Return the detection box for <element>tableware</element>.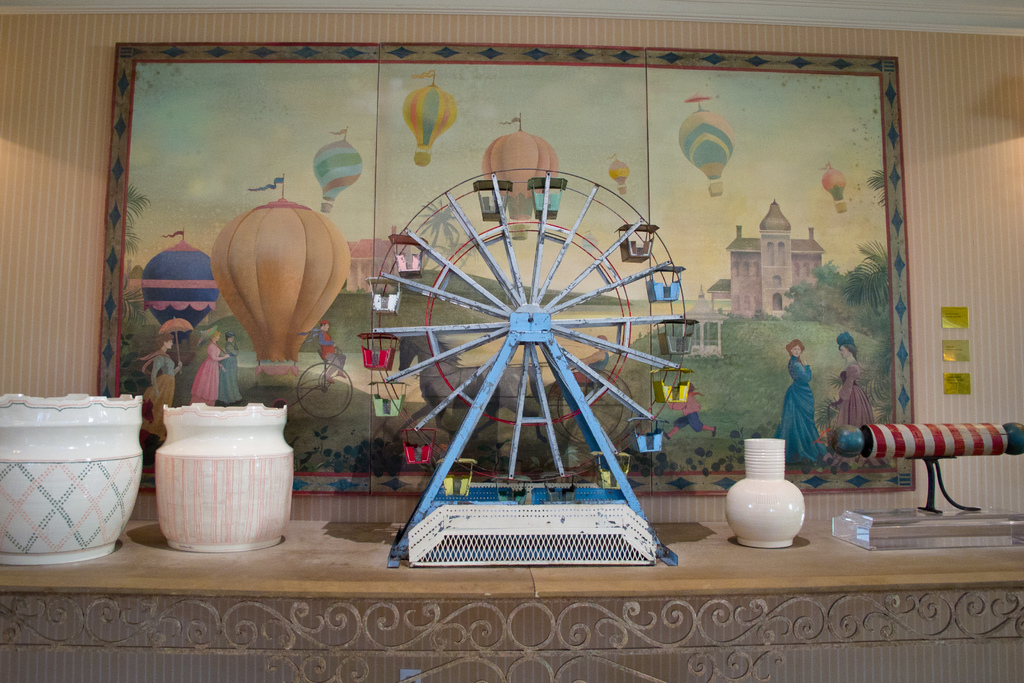
{"x1": 728, "y1": 463, "x2": 808, "y2": 551}.
